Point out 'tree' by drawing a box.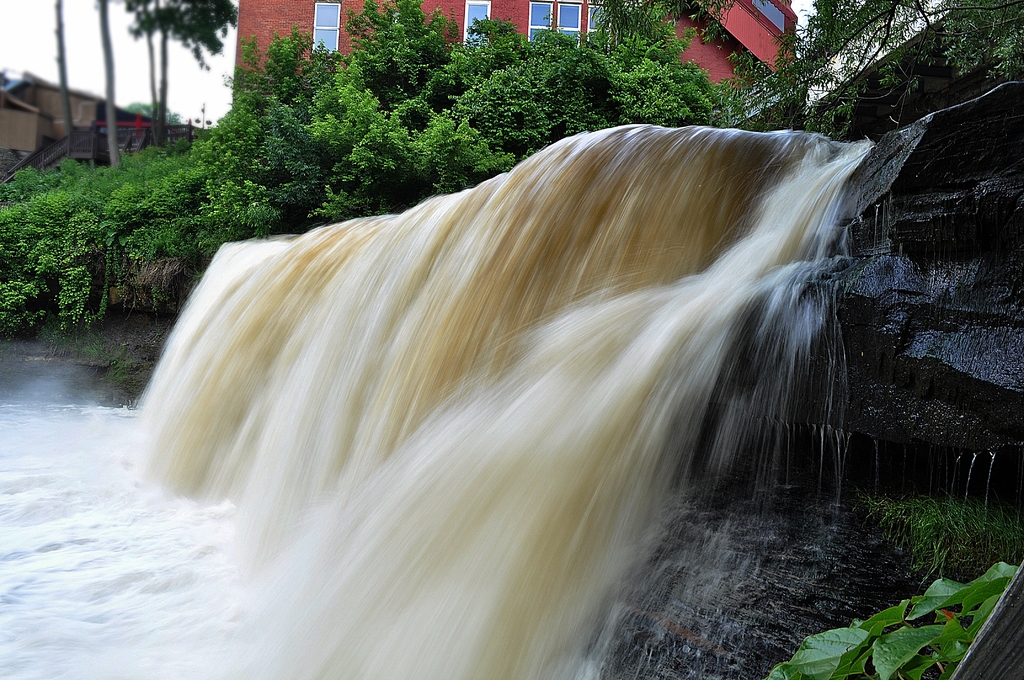
[128, 0, 240, 144].
